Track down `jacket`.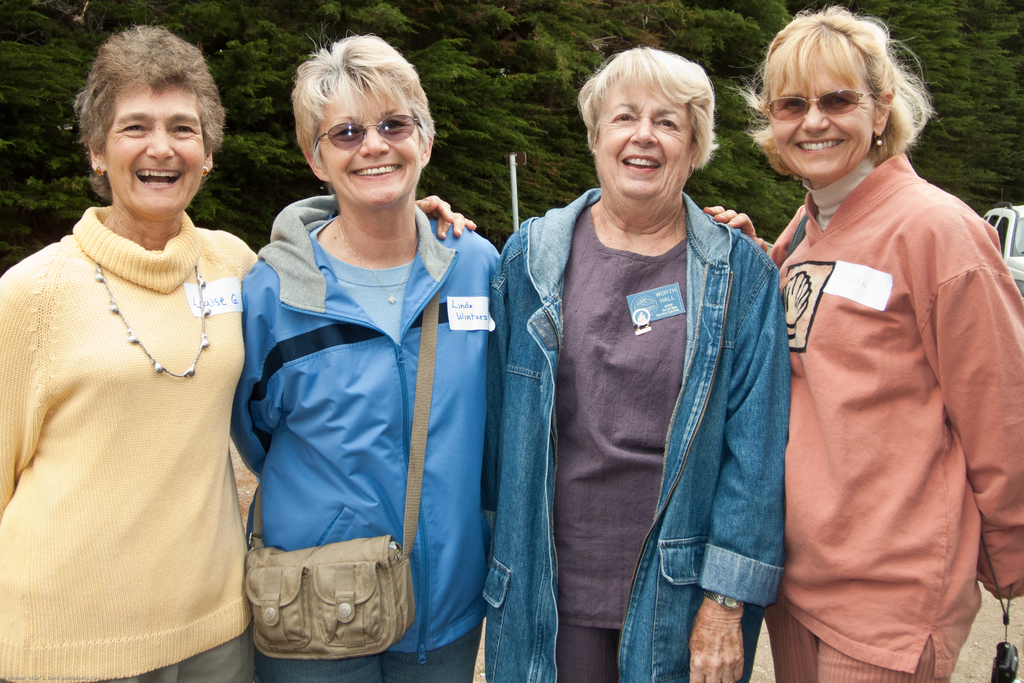
Tracked to 230, 193, 501, 656.
